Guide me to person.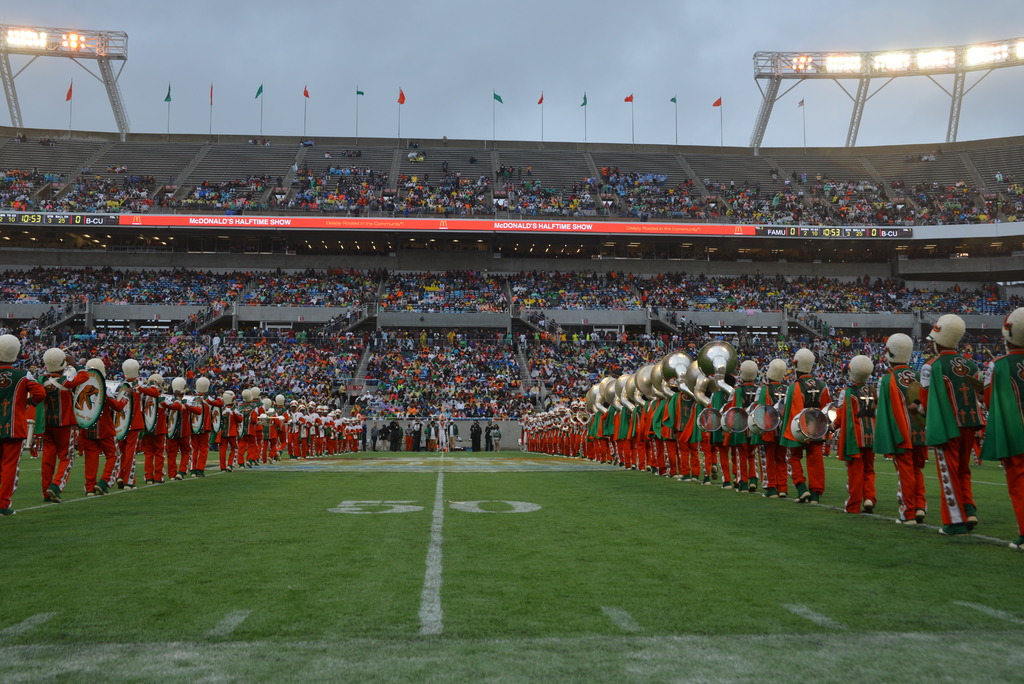
Guidance: [830, 348, 880, 511].
